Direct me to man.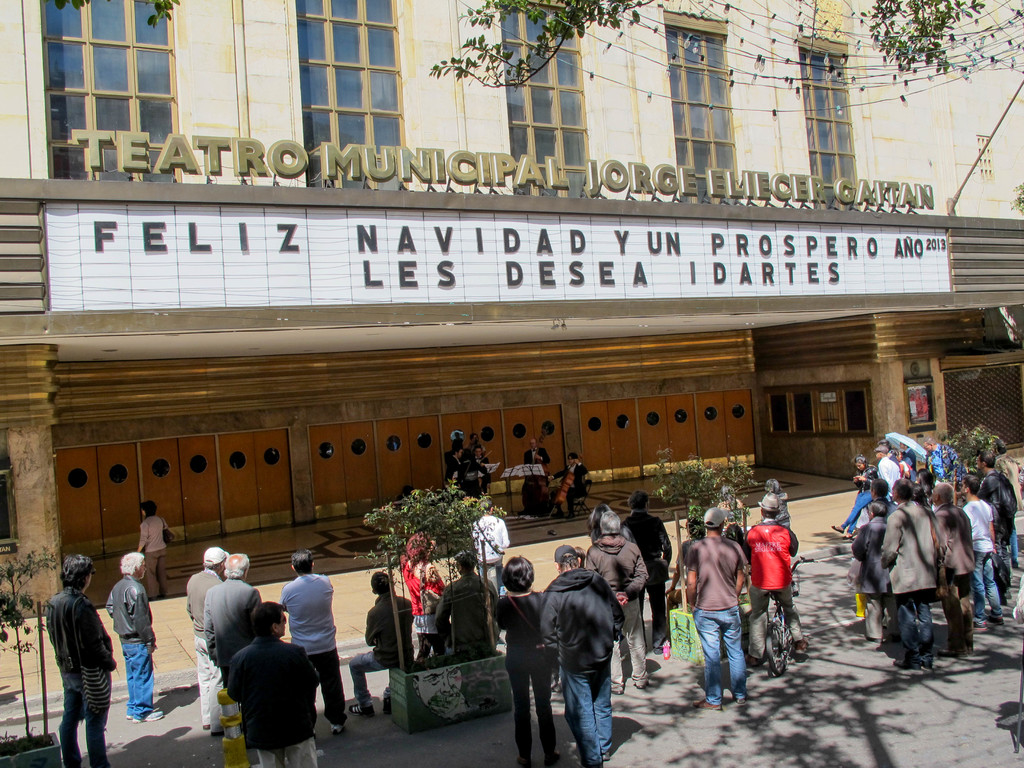
Direction: bbox=(924, 482, 975, 658).
